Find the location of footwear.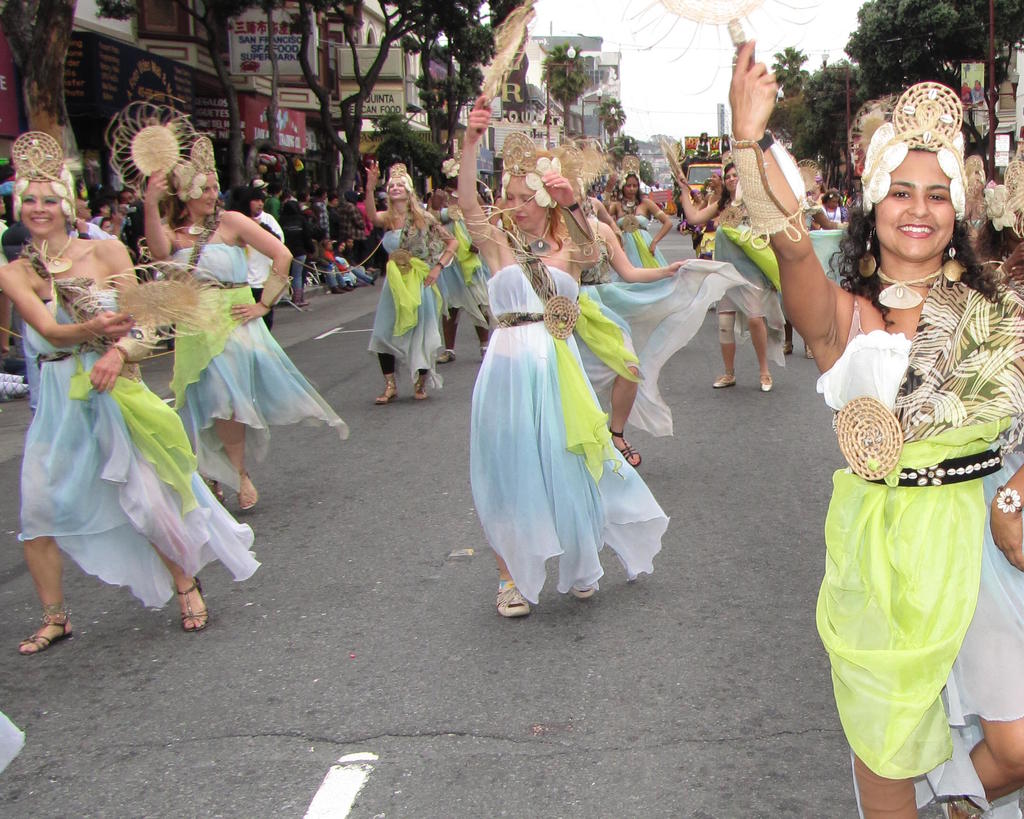
Location: (left=498, top=586, right=534, bottom=612).
